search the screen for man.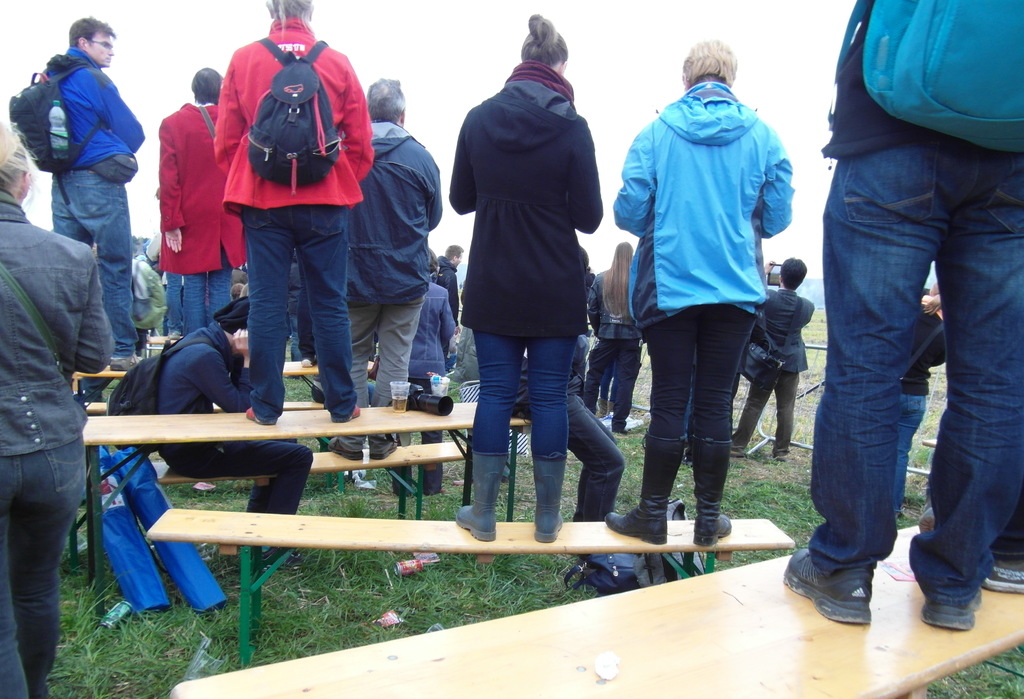
Found at [730, 257, 815, 460].
